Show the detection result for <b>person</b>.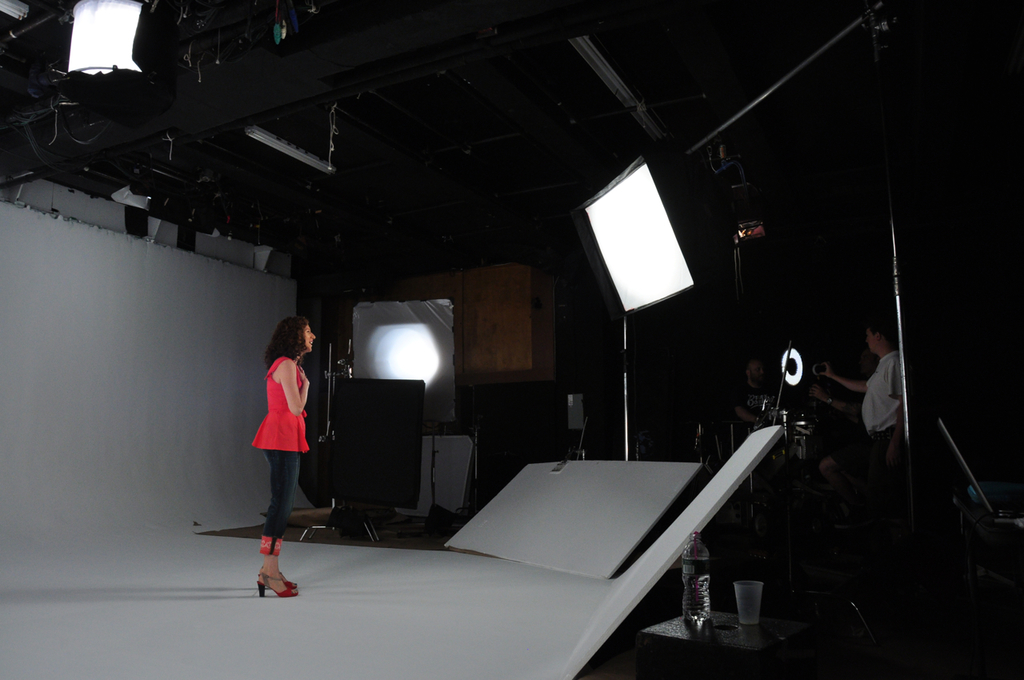
(818, 320, 911, 503).
